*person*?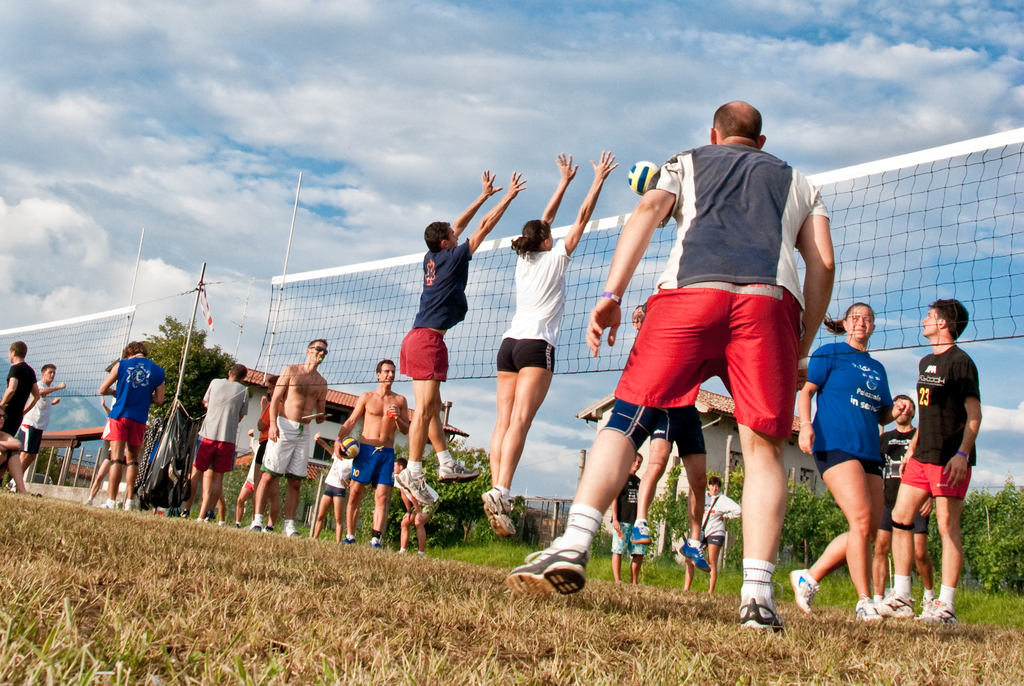
<box>896,288,984,625</box>
